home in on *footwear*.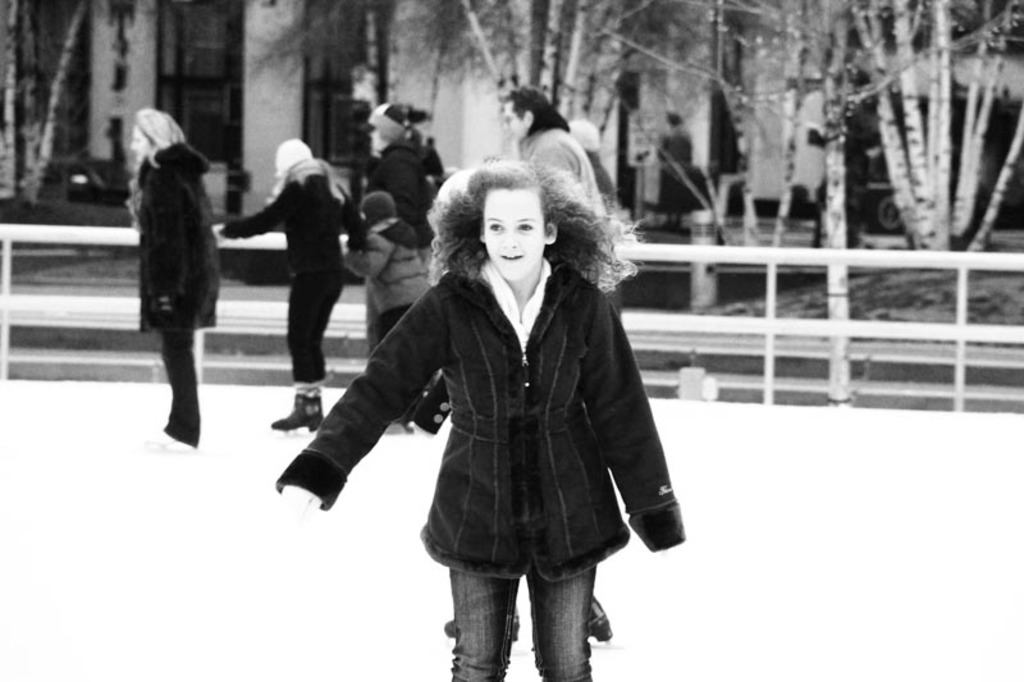
Homed in at left=586, top=596, right=609, bottom=646.
